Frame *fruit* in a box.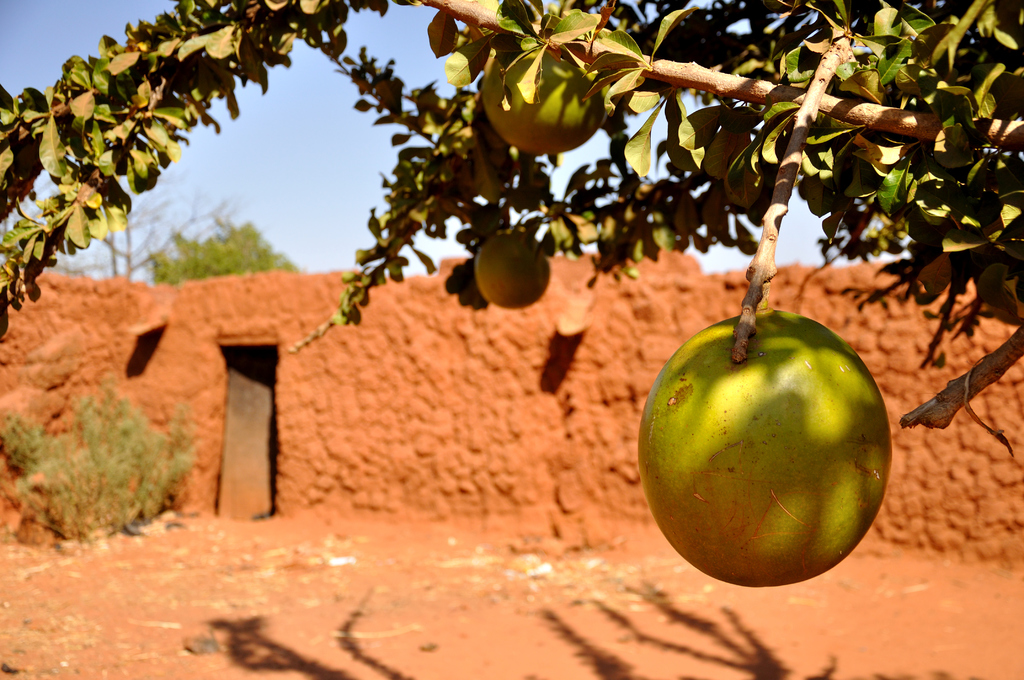
(left=625, top=318, right=891, bottom=592).
